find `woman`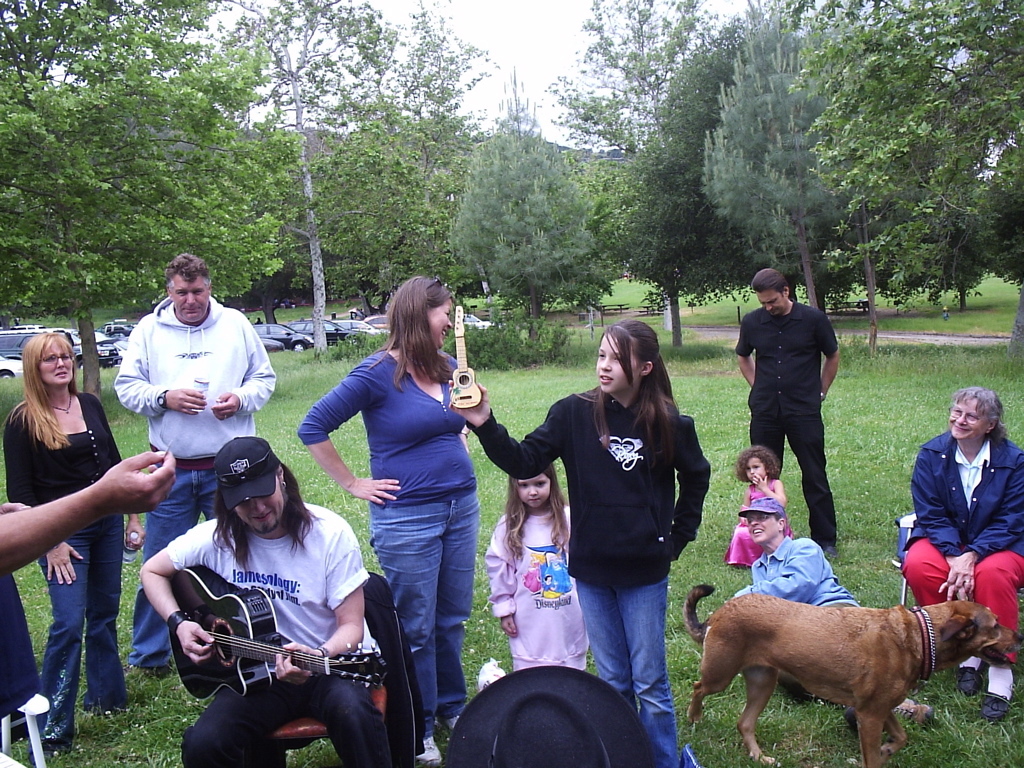
pyautogui.locateOnScreen(315, 276, 493, 730)
